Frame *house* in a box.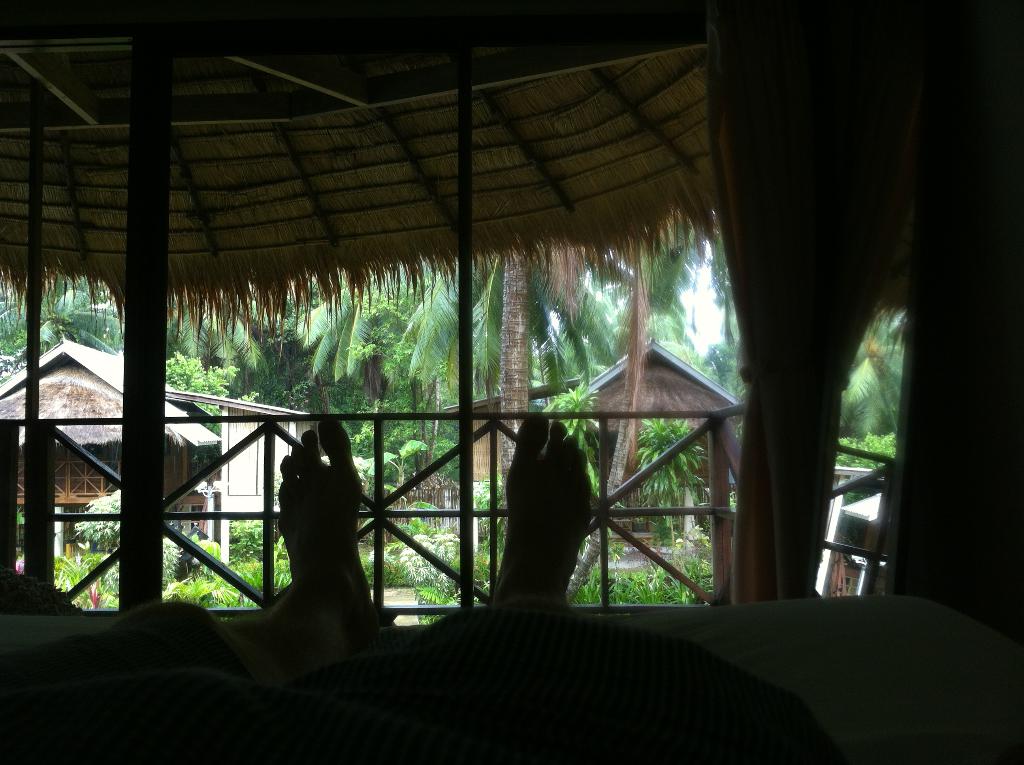
(11, 321, 326, 561).
